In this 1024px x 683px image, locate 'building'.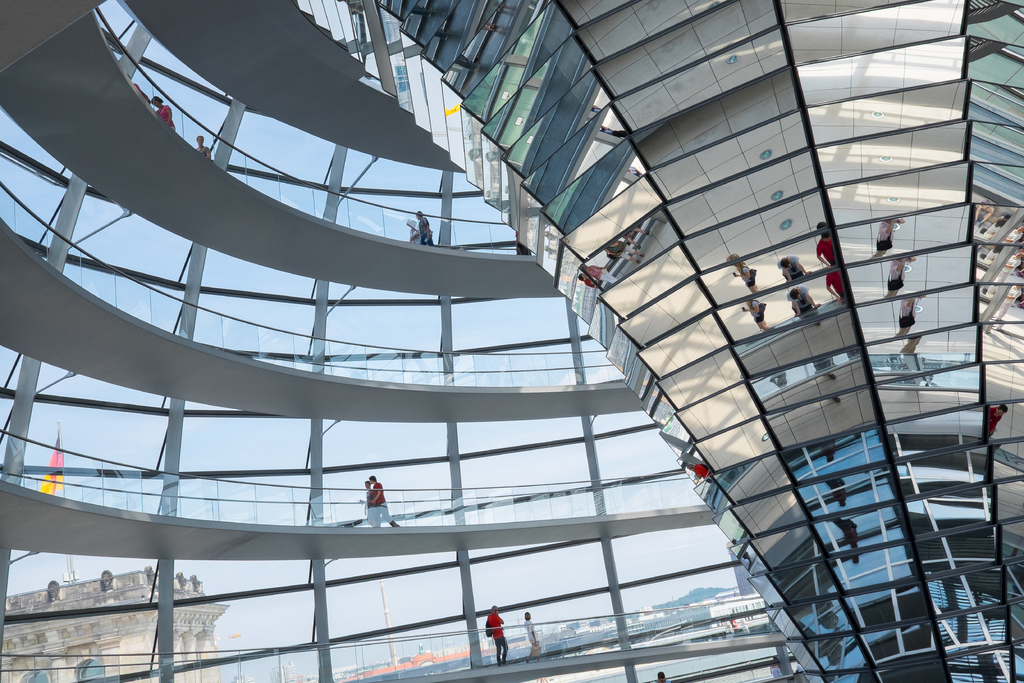
Bounding box: Rect(0, 568, 226, 682).
